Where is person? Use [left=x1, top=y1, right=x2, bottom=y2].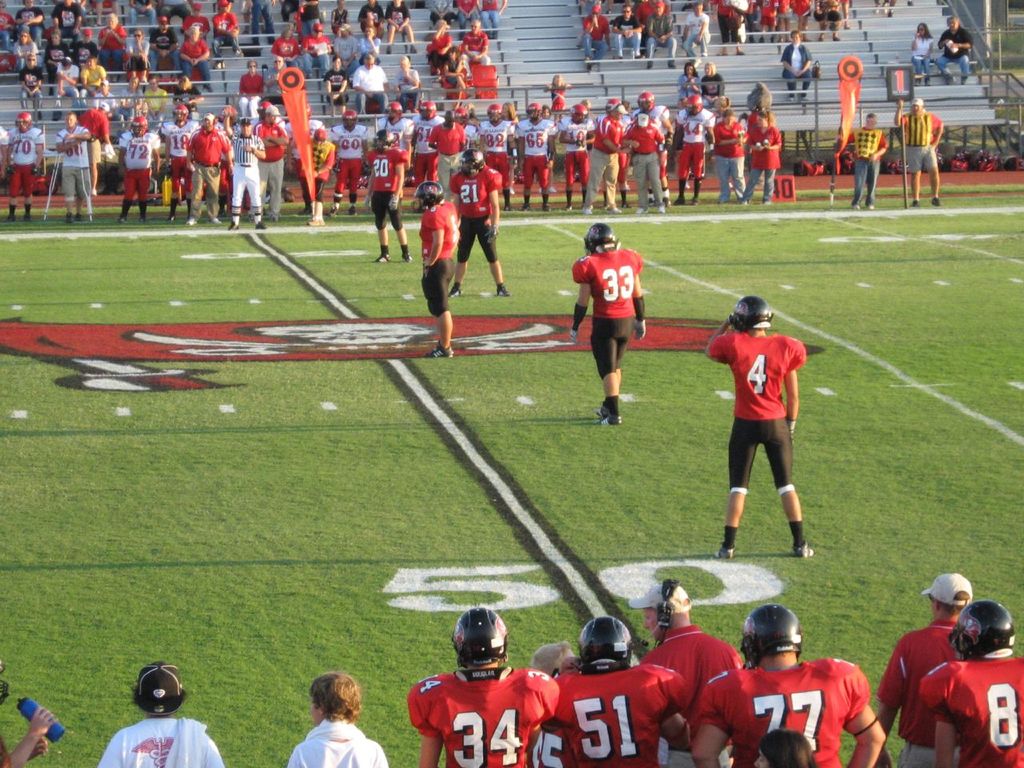
[left=688, top=606, right=884, bottom=767].
